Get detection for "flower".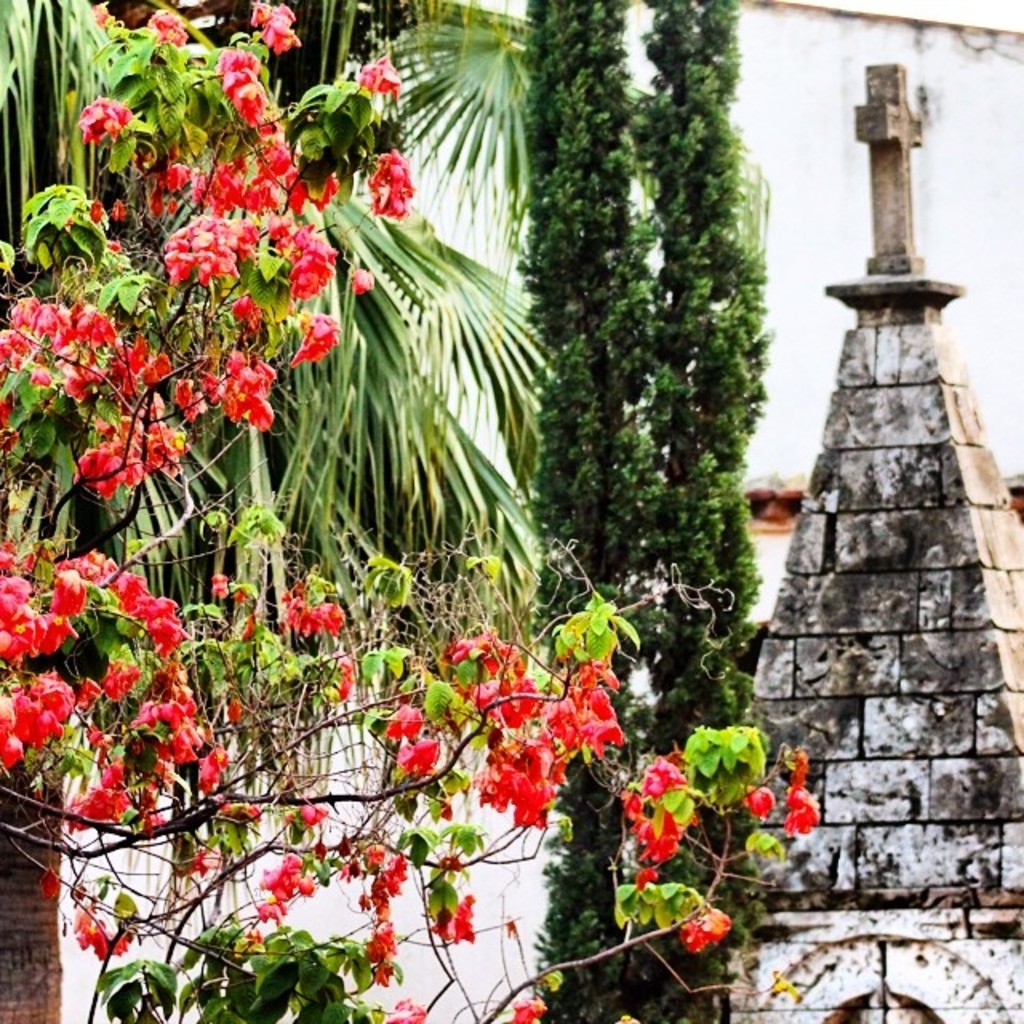
Detection: bbox(291, 794, 331, 827).
